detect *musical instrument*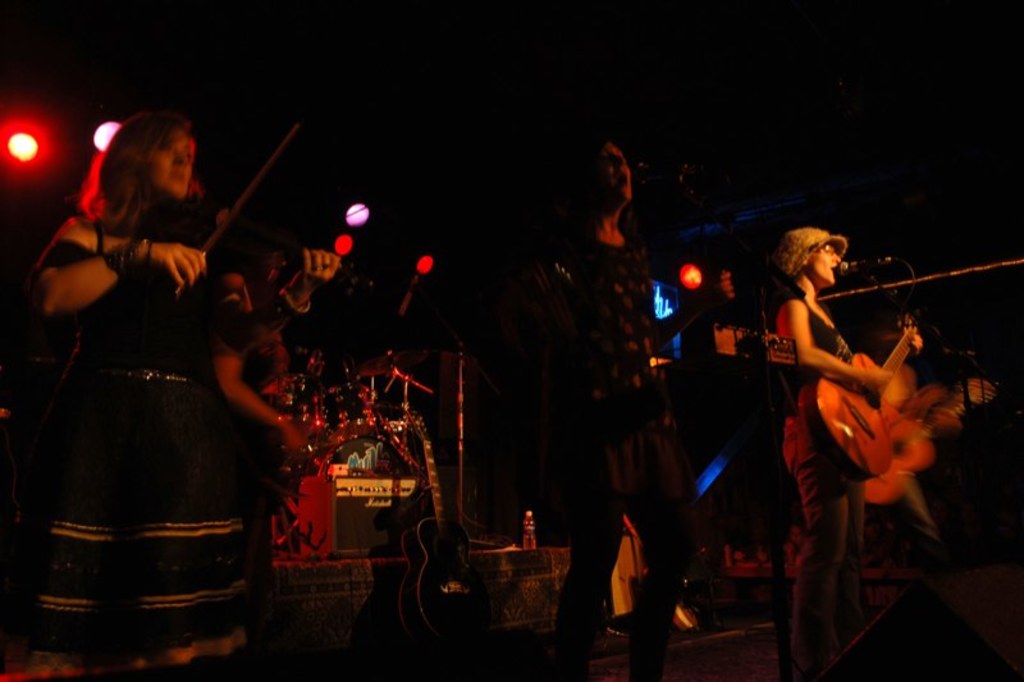
rect(165, 119, 317, 352)
